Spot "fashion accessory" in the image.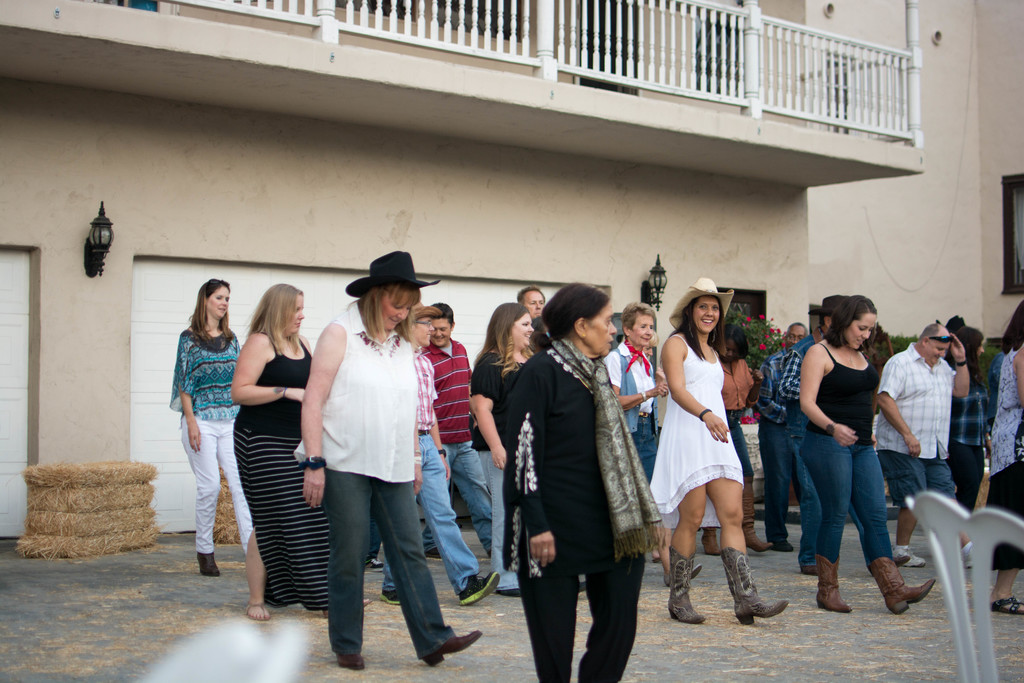
"fashion accessory" found at <box>419,633,483,668</box>.
